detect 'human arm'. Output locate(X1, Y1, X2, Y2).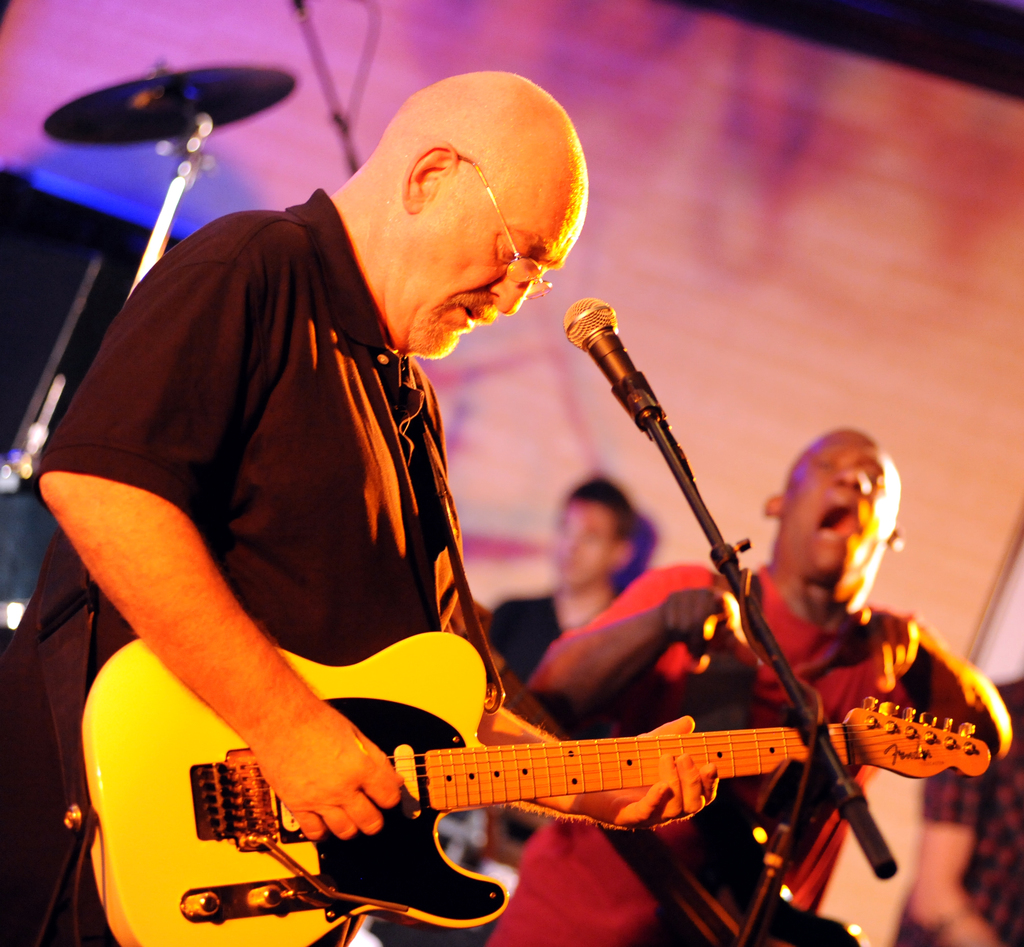
locate(64, 352, 426, 889).
